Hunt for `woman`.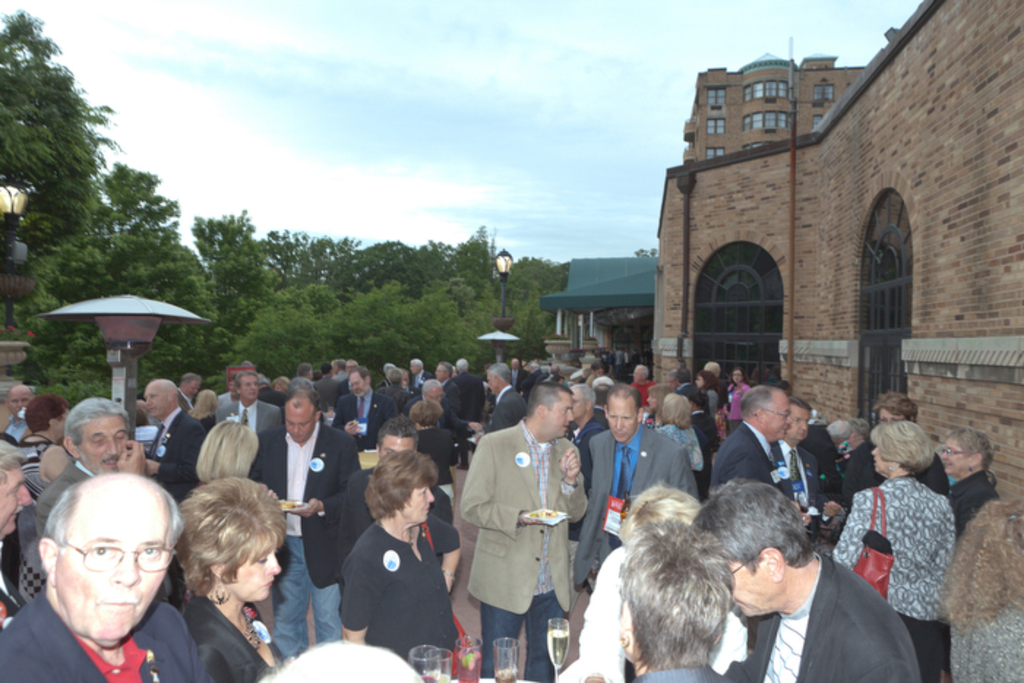
Hunted down at Rect(176, 472, 313, 682).
